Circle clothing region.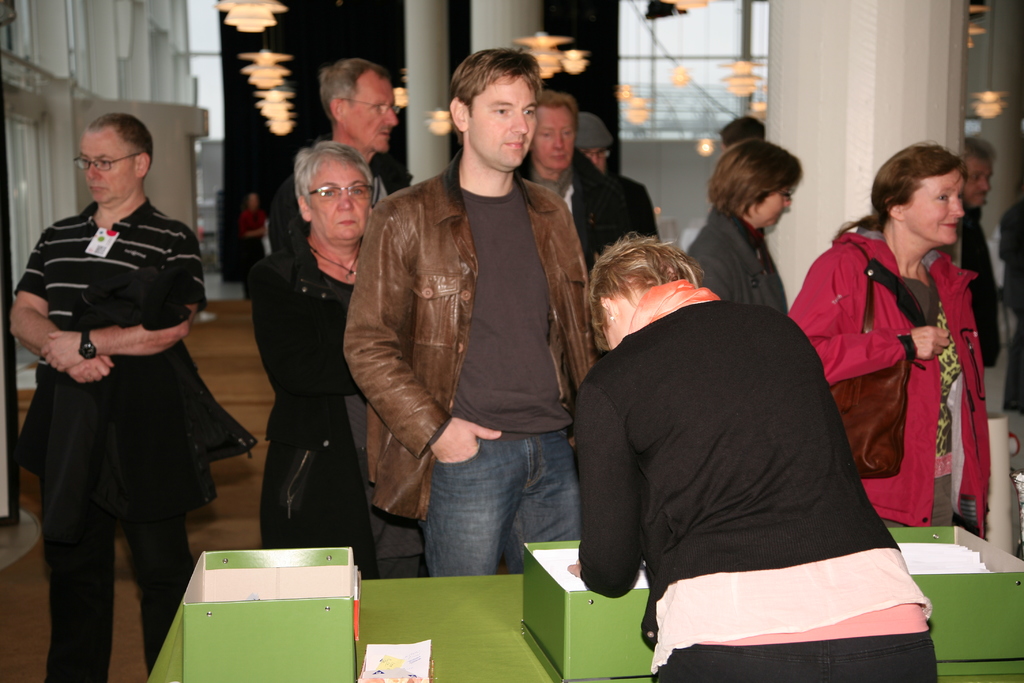
Region: rect(571, 260, 936, 661).
